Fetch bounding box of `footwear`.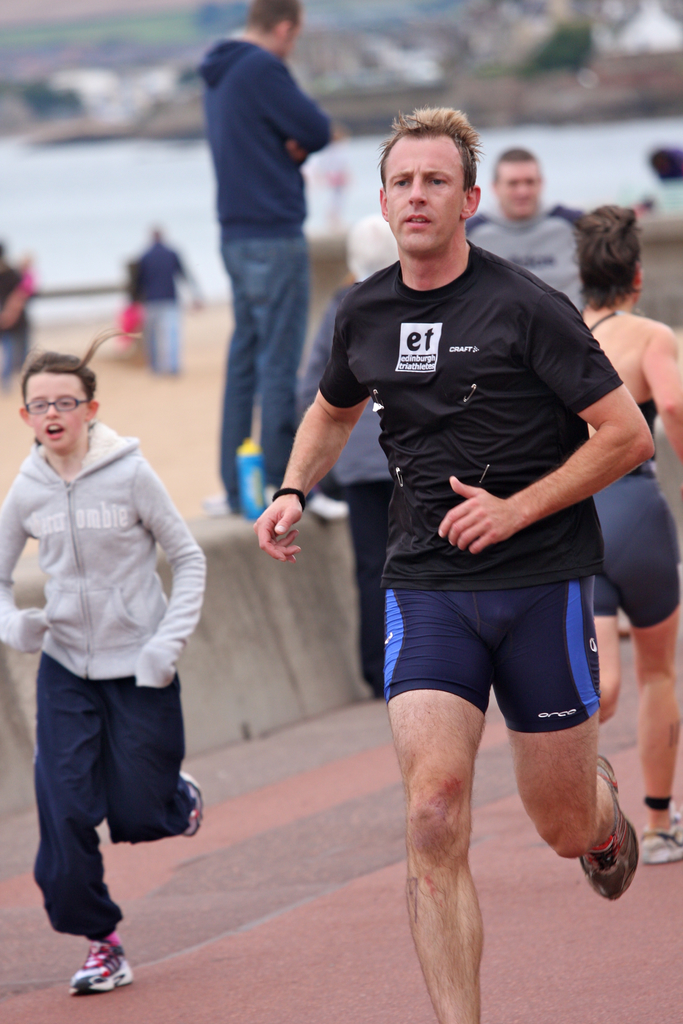
Bbox: Rect(181, 772, 205, 840).
